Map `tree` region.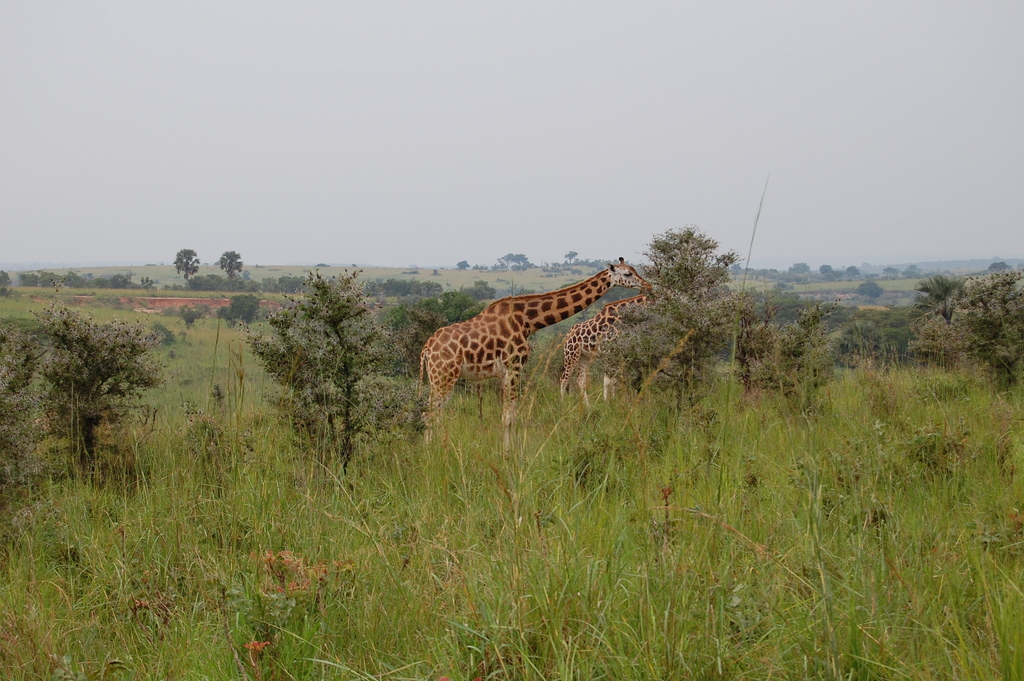
Mapped to bbox=[238, 271, 402, 472].
